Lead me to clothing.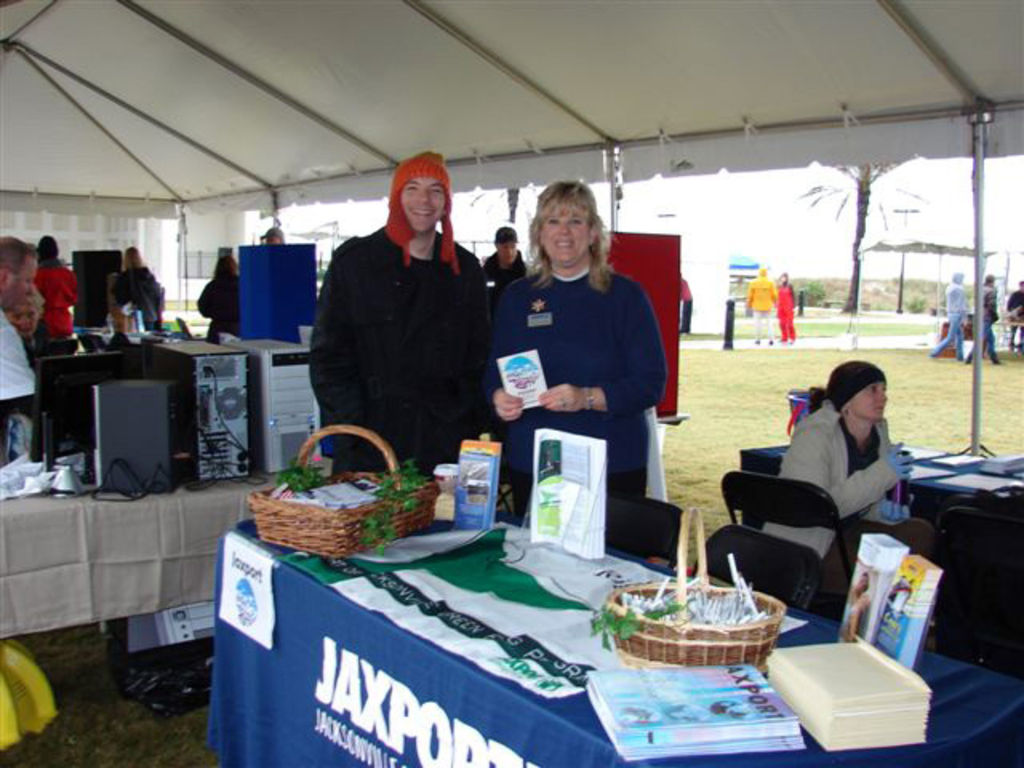
Lead to bbox=[736, 270, 774, 347].
